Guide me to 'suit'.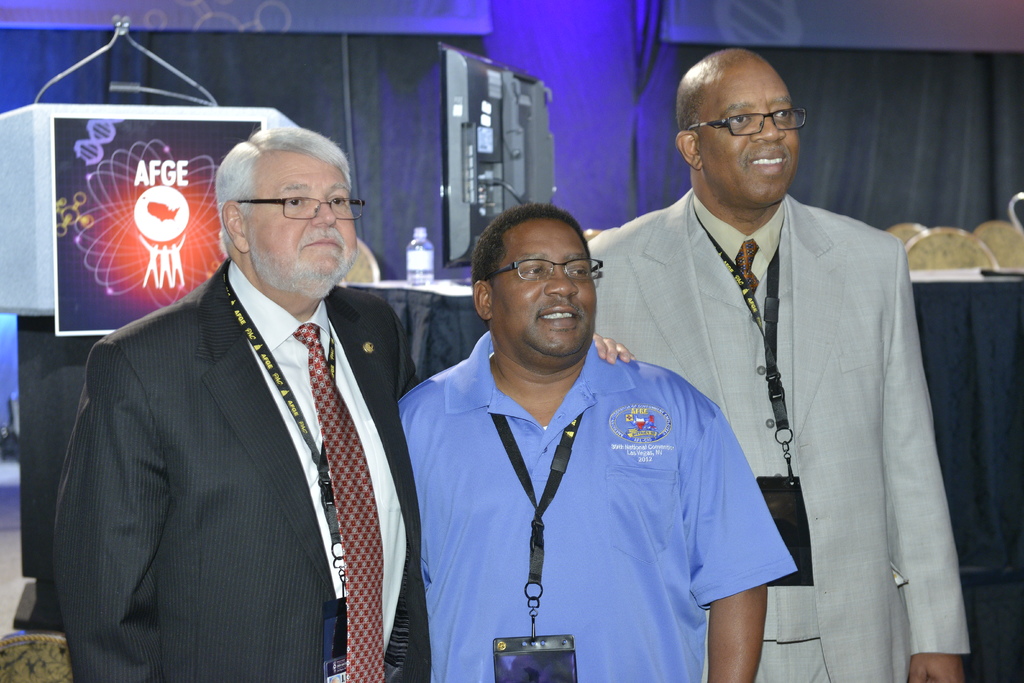
Guidance: 53 161 419 680.
